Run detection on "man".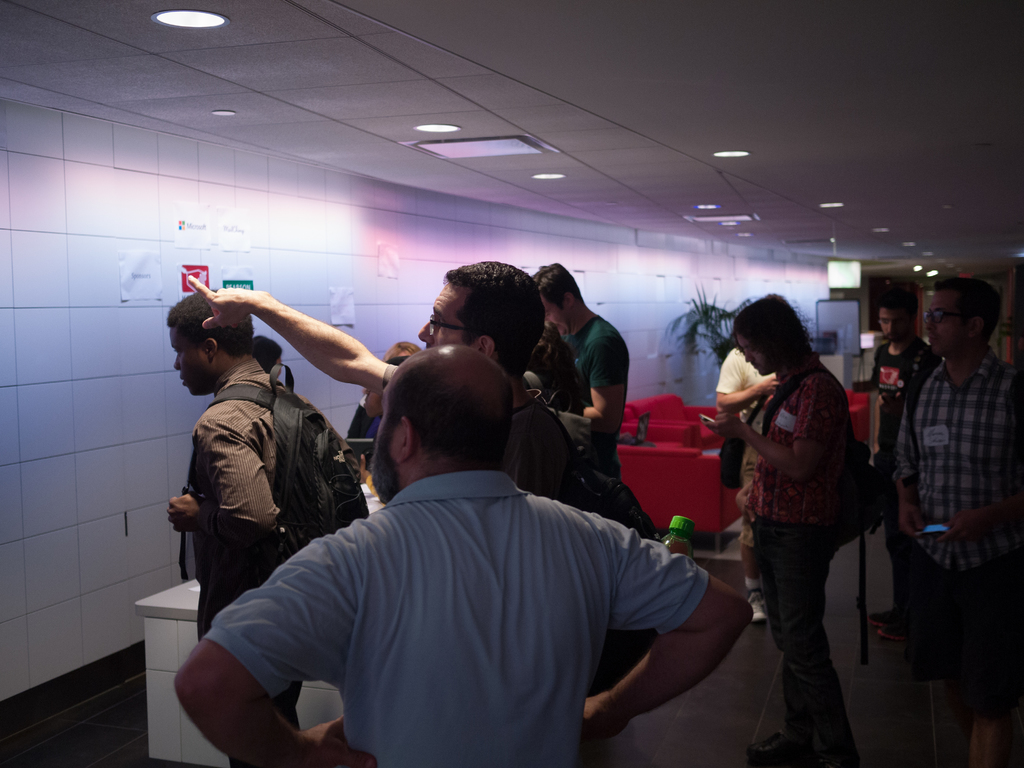
Result: BBox(188, 258, 604, 767).
